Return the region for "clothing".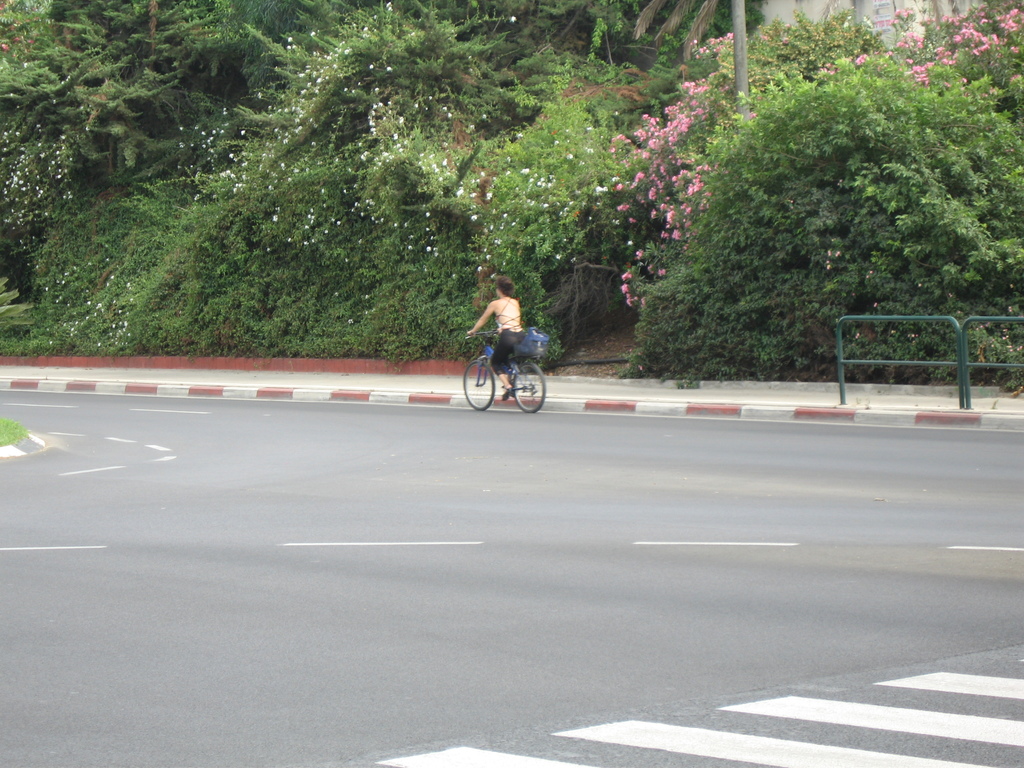
[left=490, top=294, right=527, bottom=375].
